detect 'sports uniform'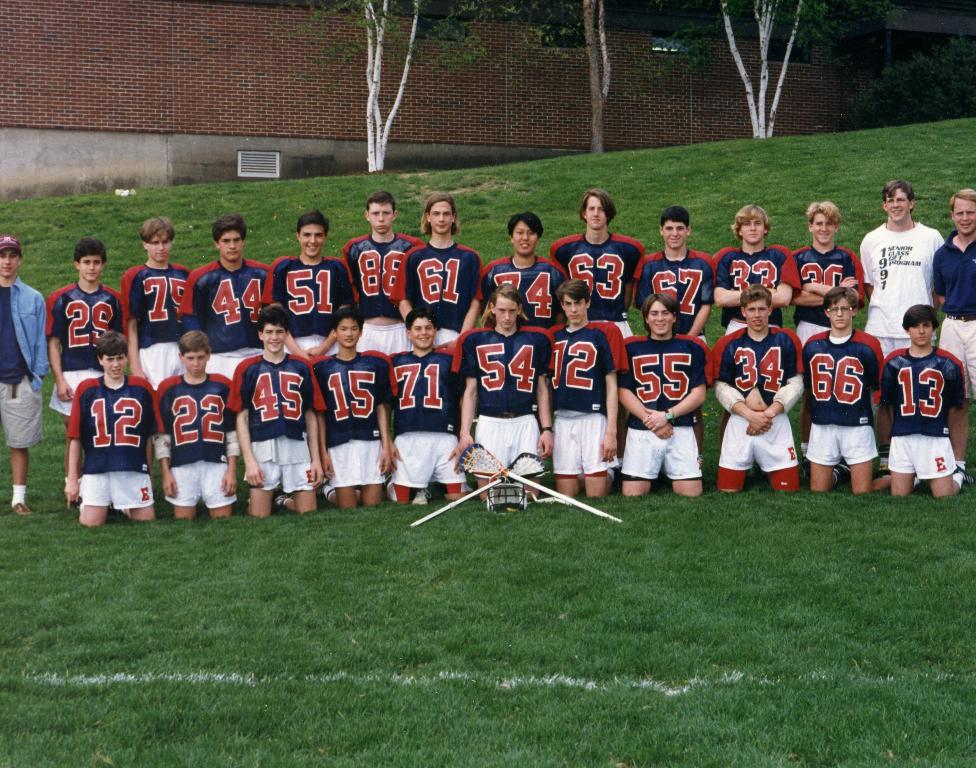
457, 318, 560, 483
